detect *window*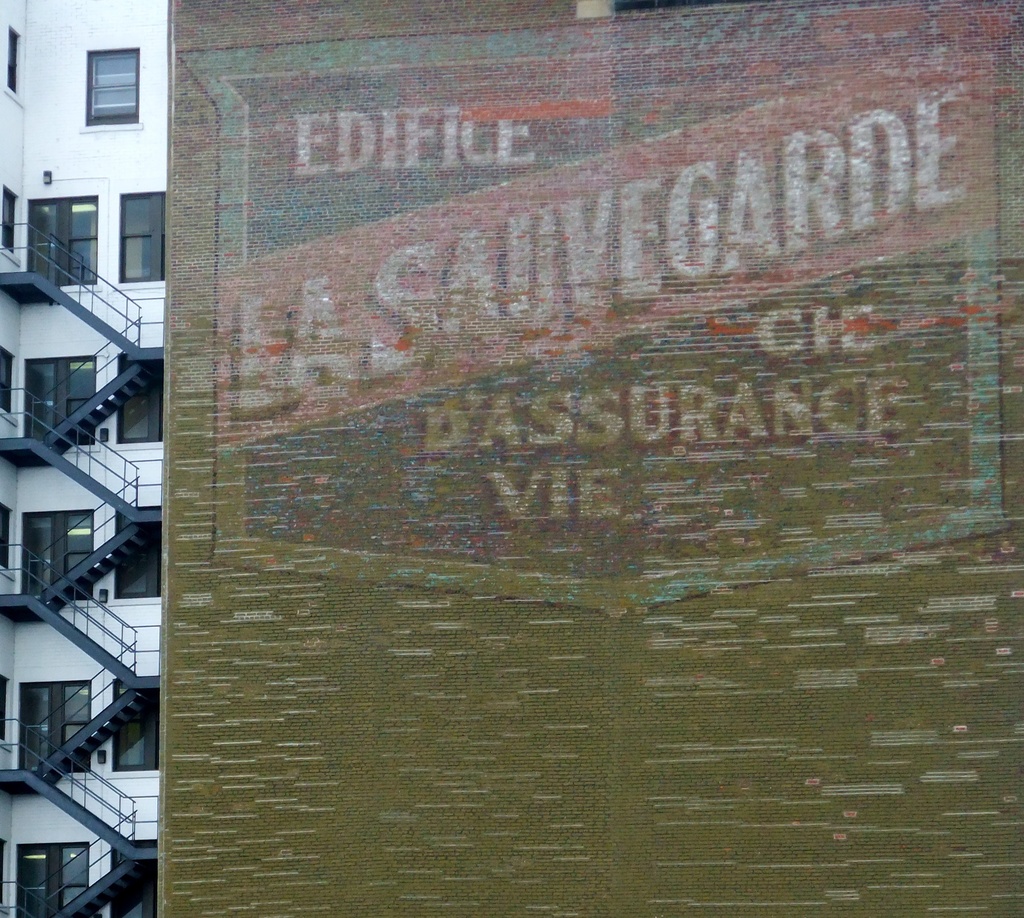
113 678 161 769
